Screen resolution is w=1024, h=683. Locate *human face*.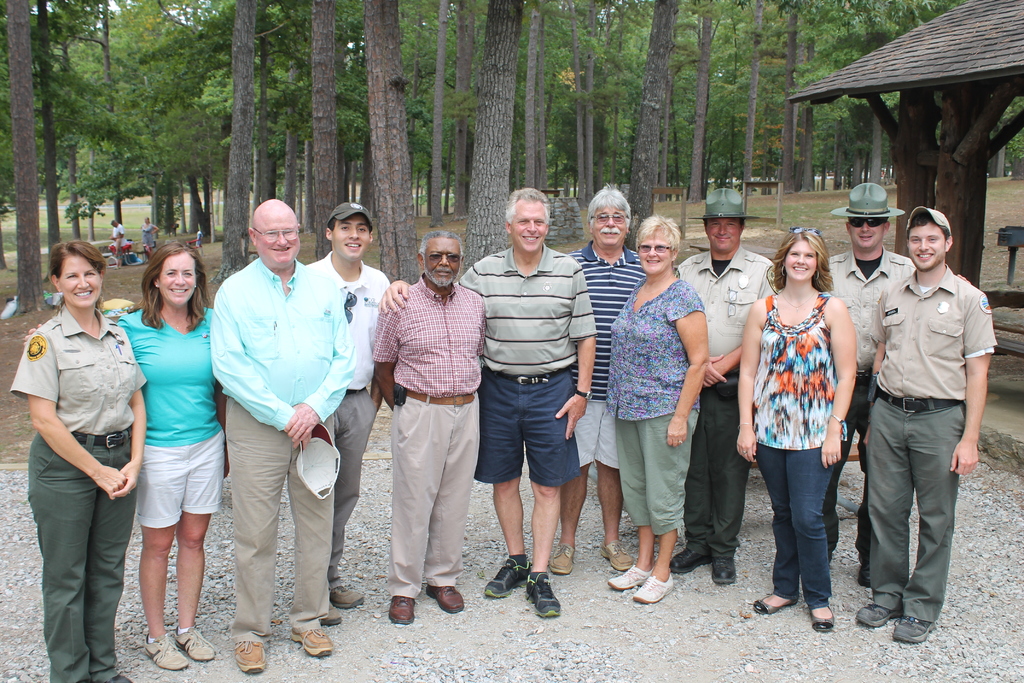
[left=424, top=239, right=459, bottom=285].
